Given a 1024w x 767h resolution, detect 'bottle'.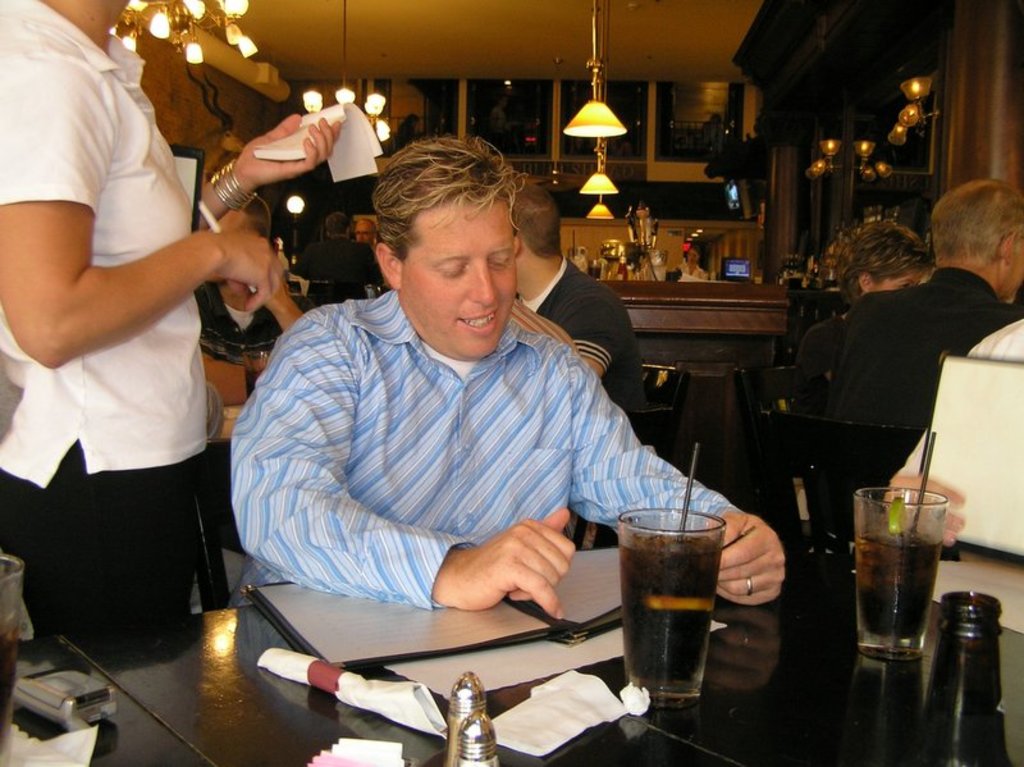
[911,588,1011,766].
